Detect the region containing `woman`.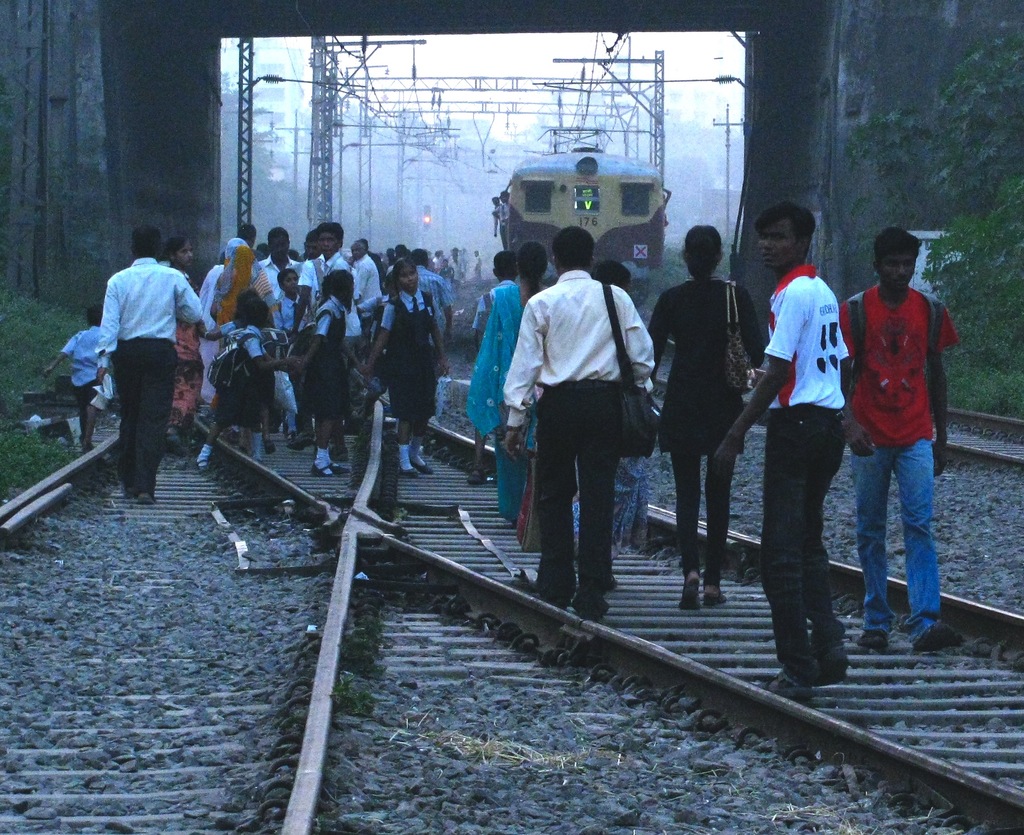
detection(569, 260, 646, 573).
